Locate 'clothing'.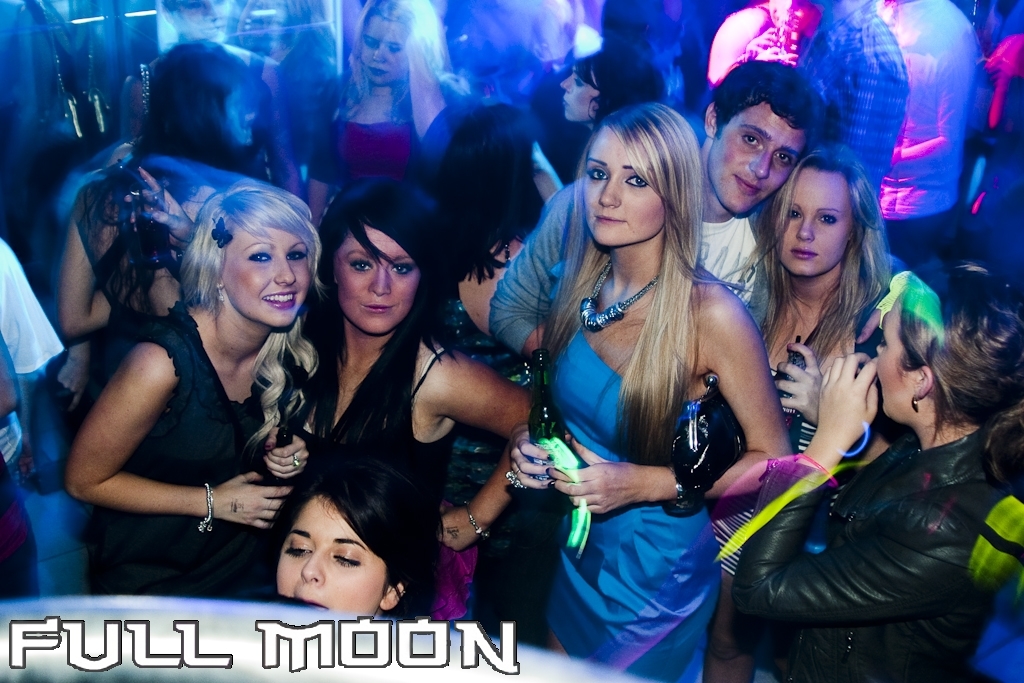
Bounding box: crop(743, 430, 989, 682).
